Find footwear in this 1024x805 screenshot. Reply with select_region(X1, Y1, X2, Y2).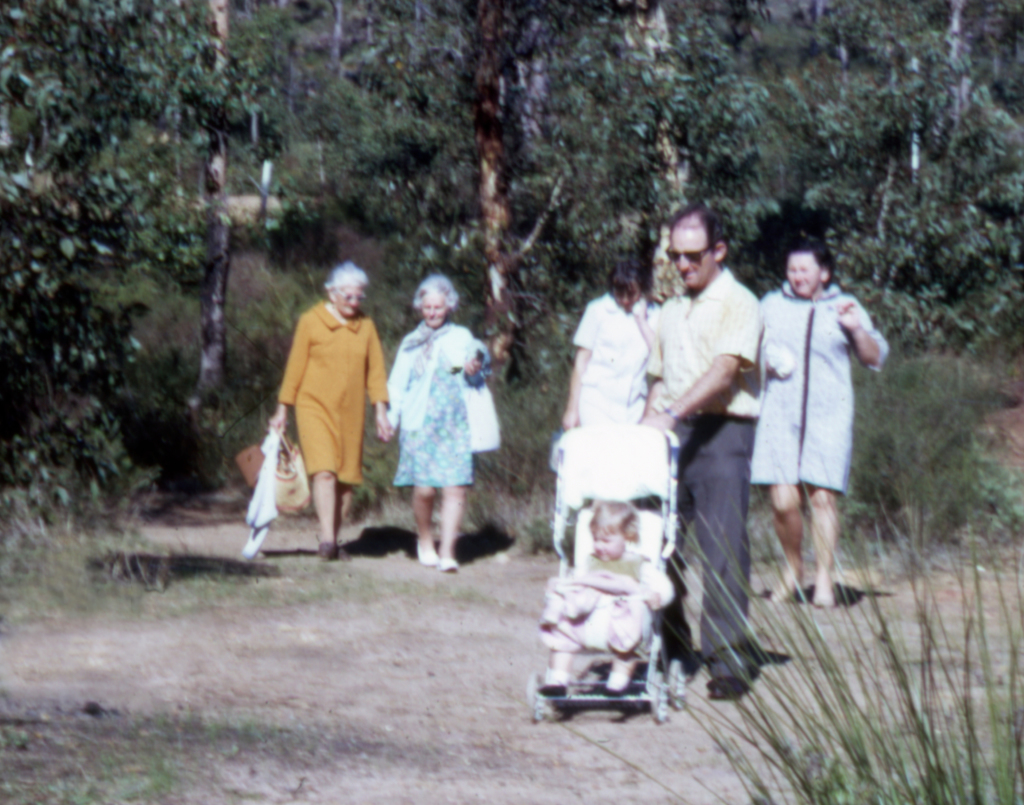
select_region(806, 577, 840, 610).
